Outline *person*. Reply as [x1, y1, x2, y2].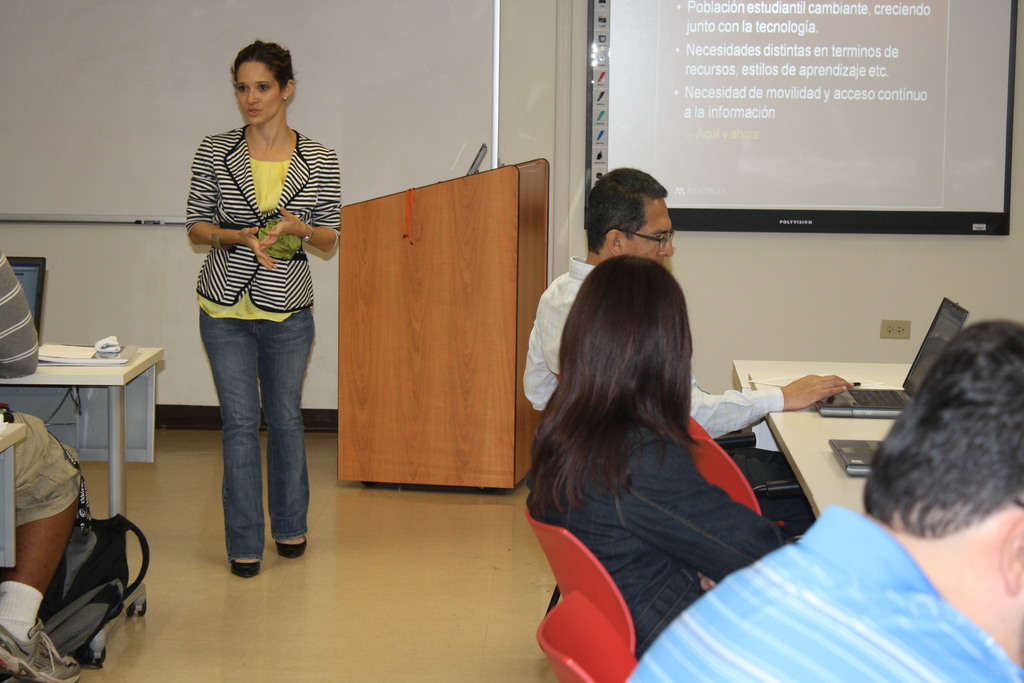
[1, 238, 76, 674].
